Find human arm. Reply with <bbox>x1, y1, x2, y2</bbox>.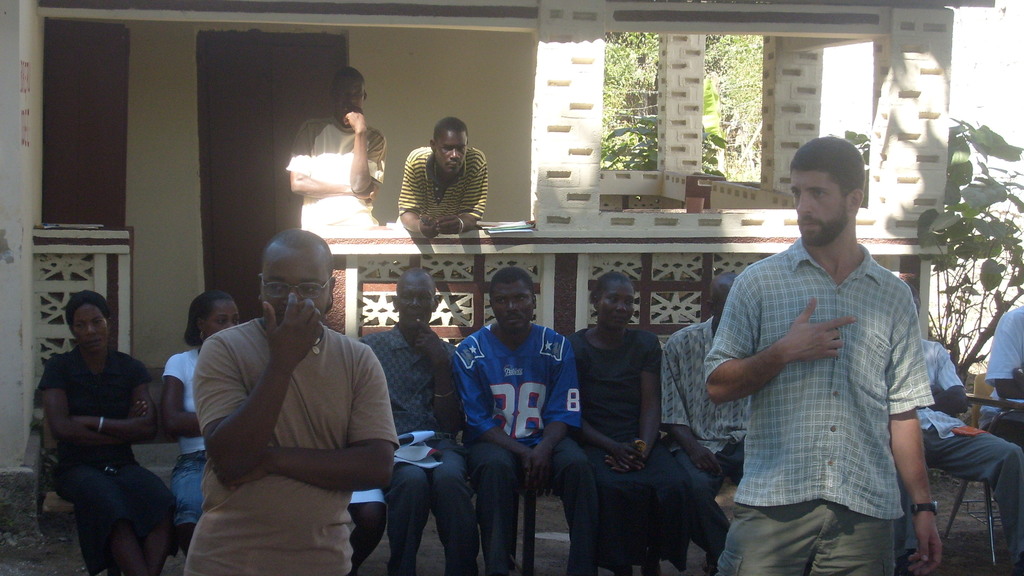
<bbox>623, 326, 668, 468</bbox>.
